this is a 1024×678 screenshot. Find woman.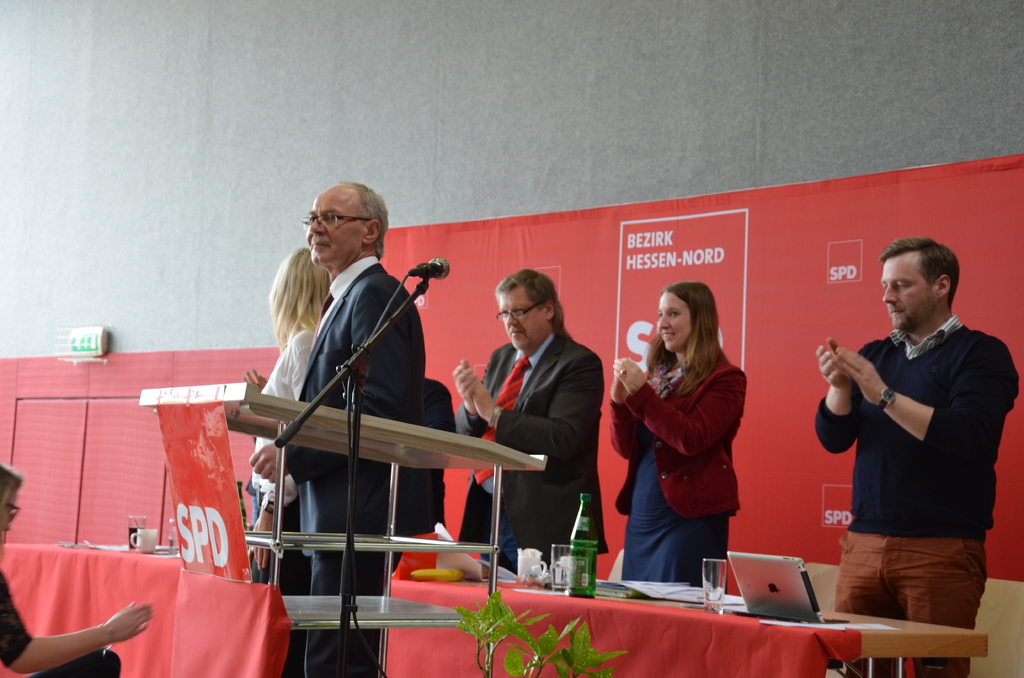
Bounding box: l=610, t=272, r=760, b=610.
